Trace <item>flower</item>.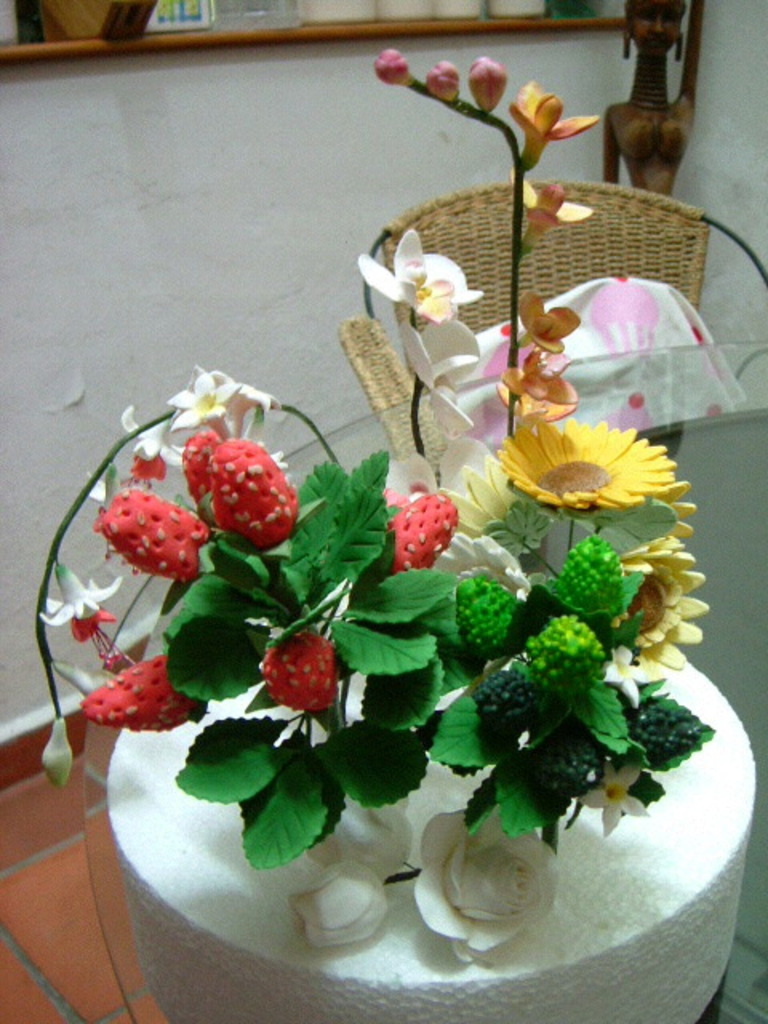
Traced to 403 808 568 965.
